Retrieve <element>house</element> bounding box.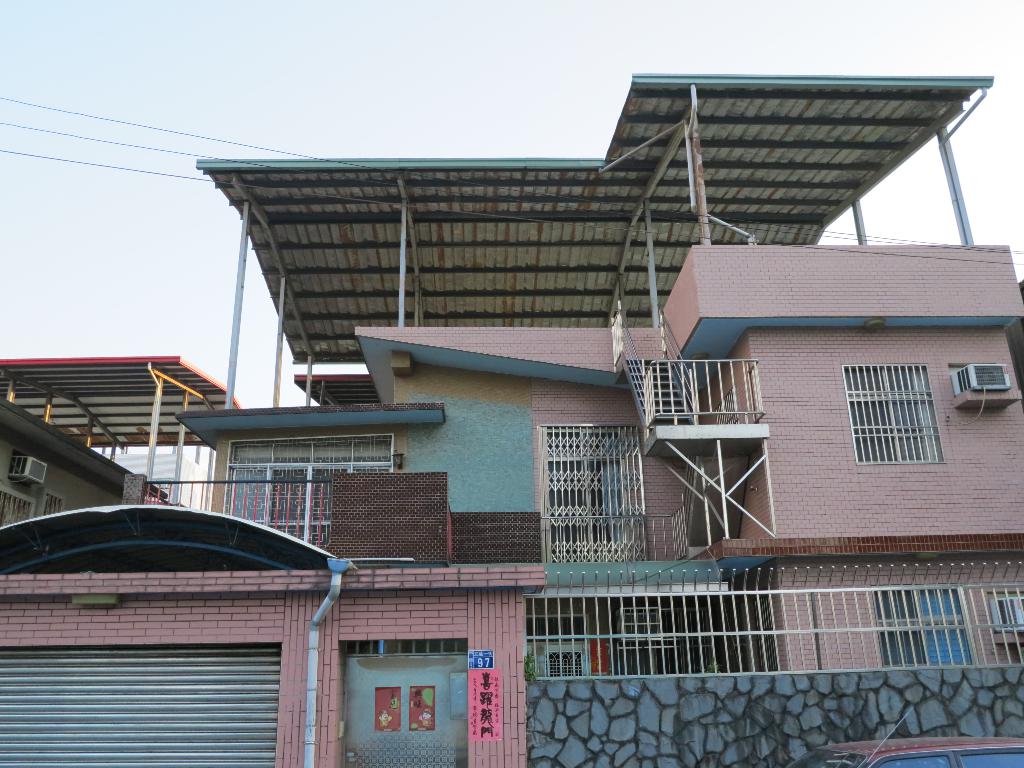
Bounding box: [0, 346, 243, 541].
